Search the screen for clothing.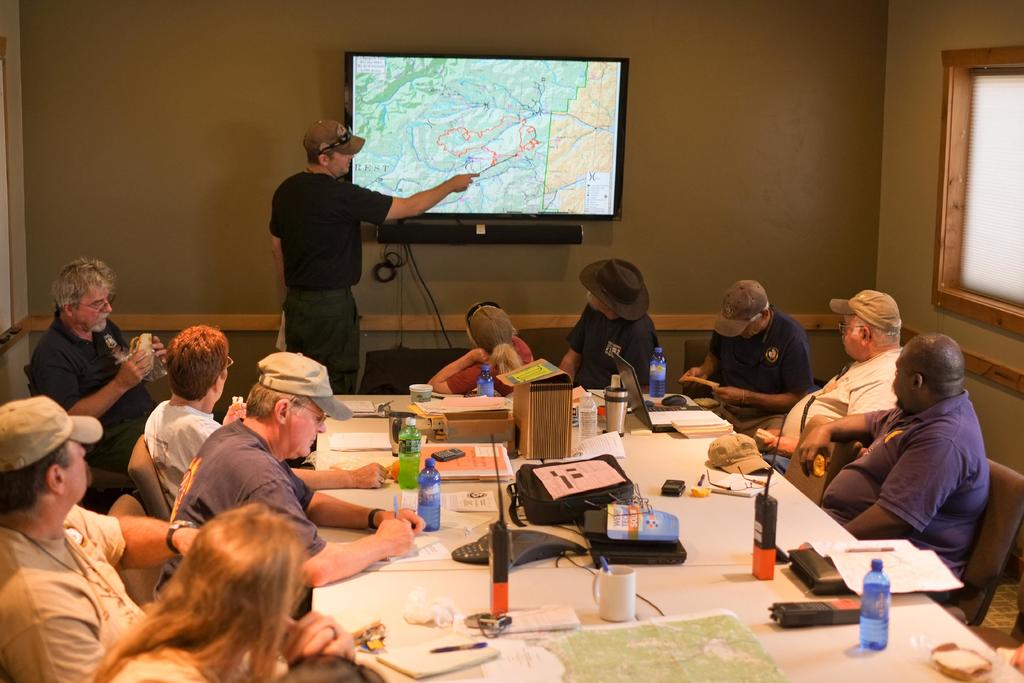
Found at 568, 294, 659, 388.
